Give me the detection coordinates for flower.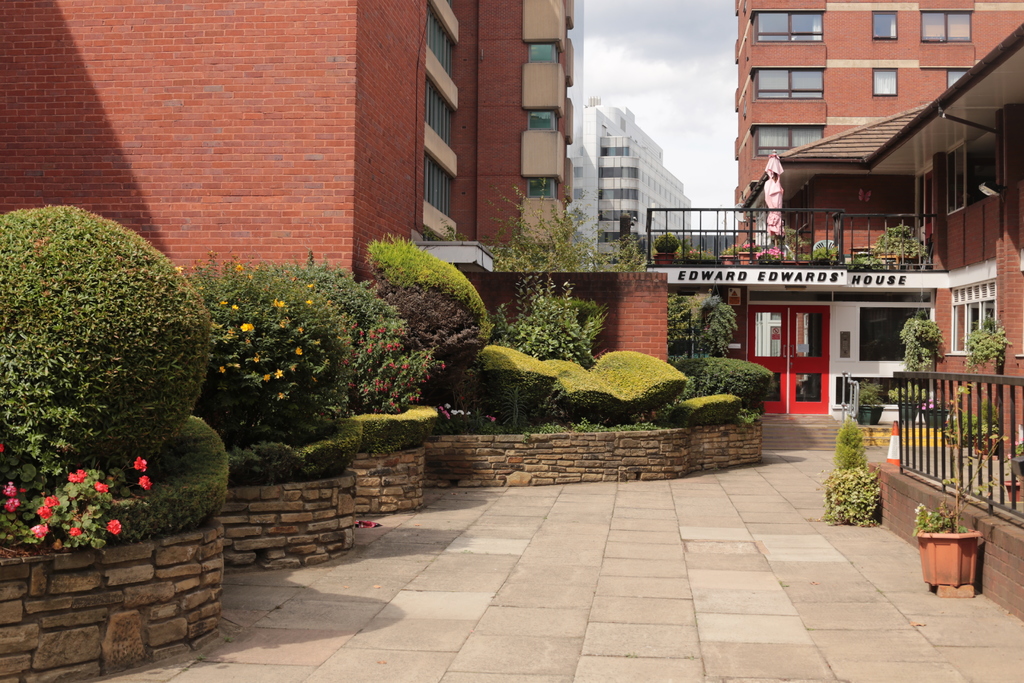
crop(231, 303, 241, 309).
